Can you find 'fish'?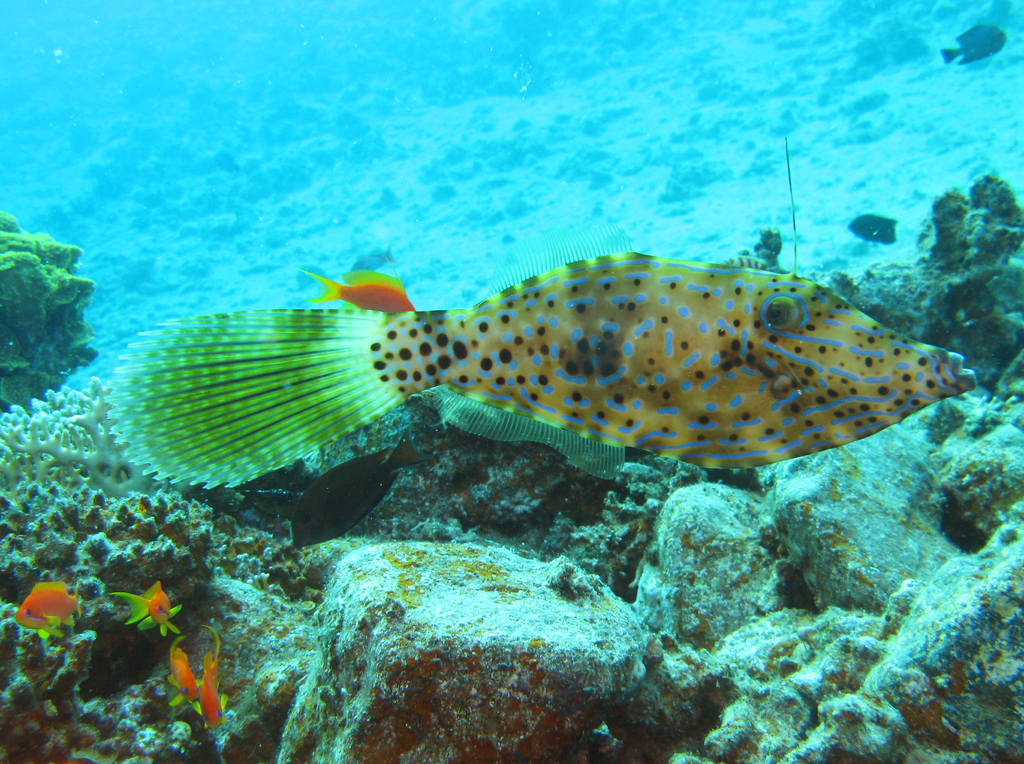
Yes, bounding box: BBox(113, 140, 985, 472).
